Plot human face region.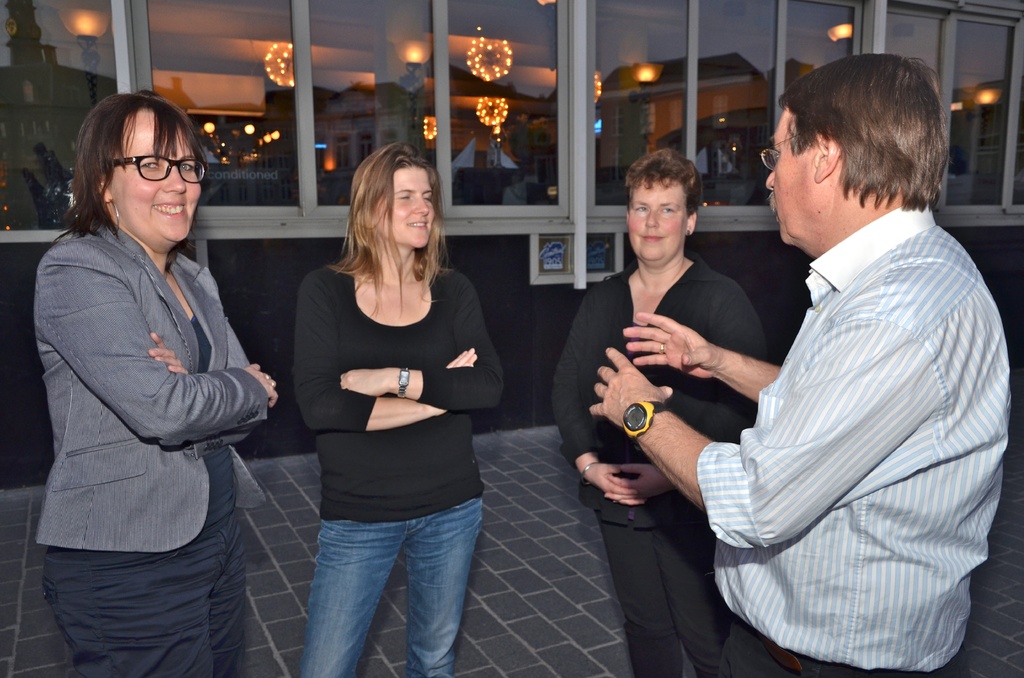
Plotted at [x1=628, y1=181, x2=685, y2=265].
